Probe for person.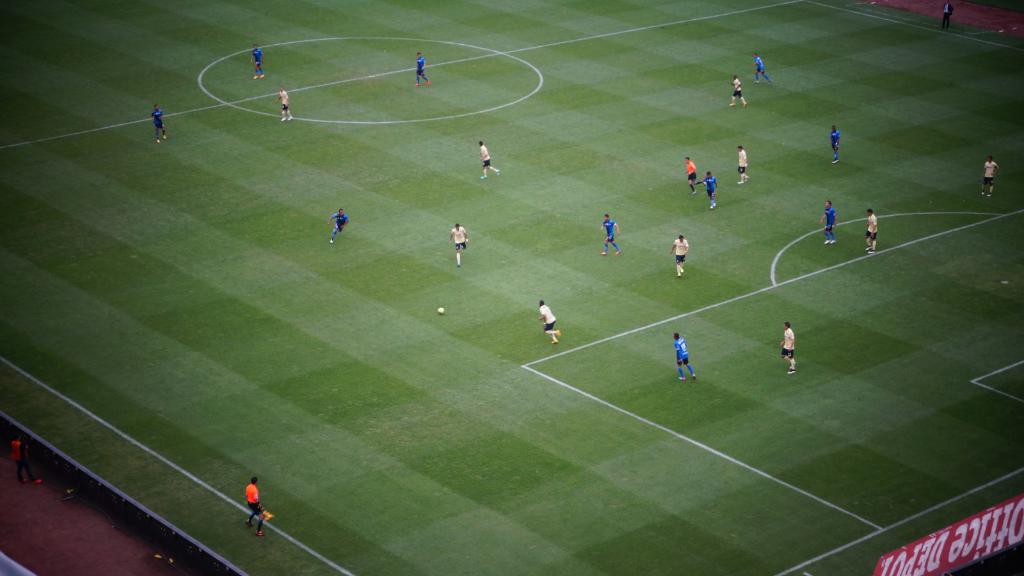
Probe result: [left=479, top=141, right=502, bottom=181].
